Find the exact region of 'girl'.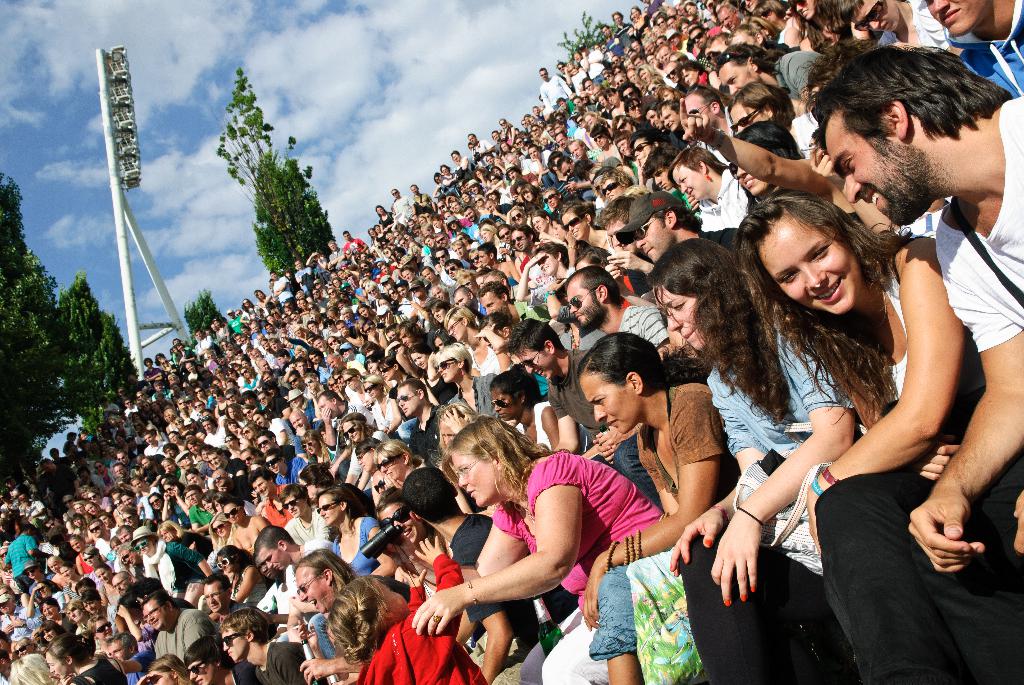
Exact region: (86, 501, 106, 519).
